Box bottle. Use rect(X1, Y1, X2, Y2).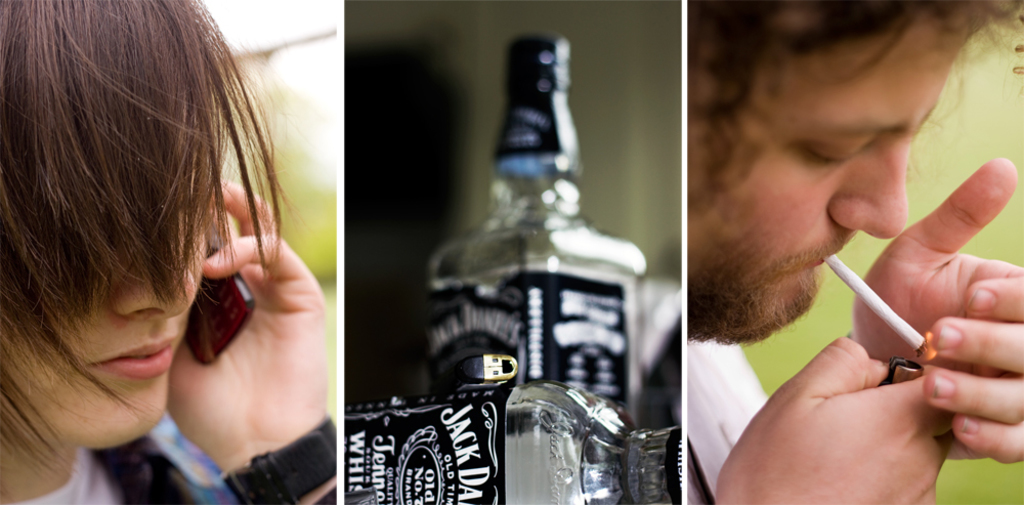
rect(424, 25, 650, 417).
